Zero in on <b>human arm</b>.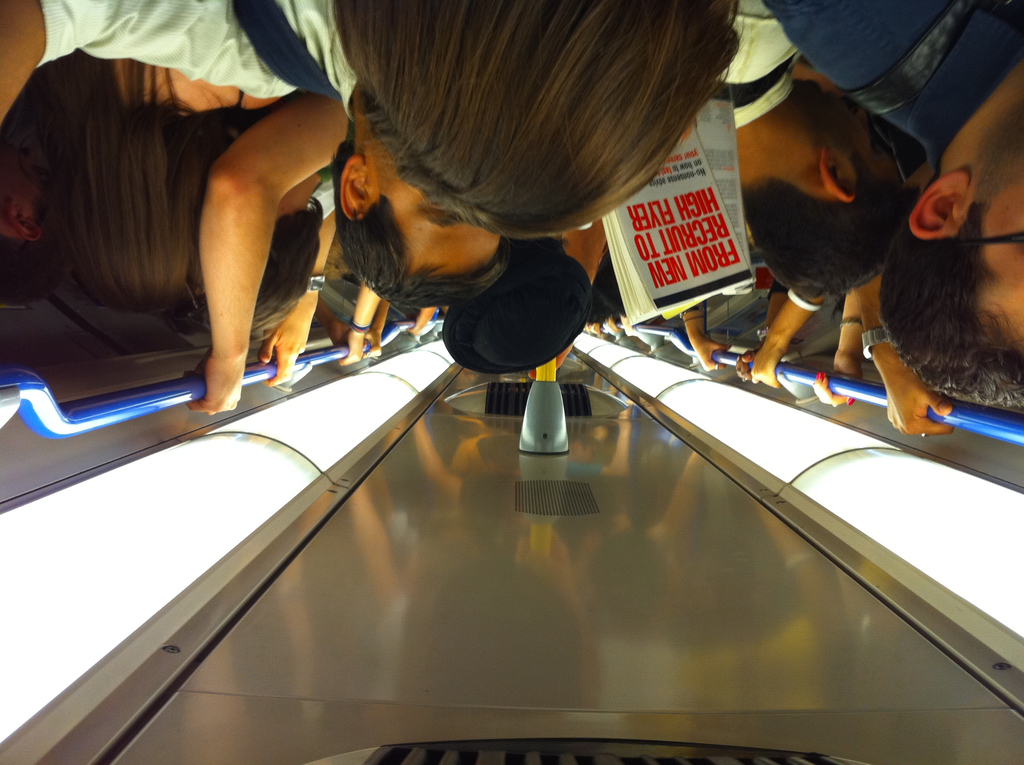
Zeroed in: bbox=(362, 299, 397, 357).
